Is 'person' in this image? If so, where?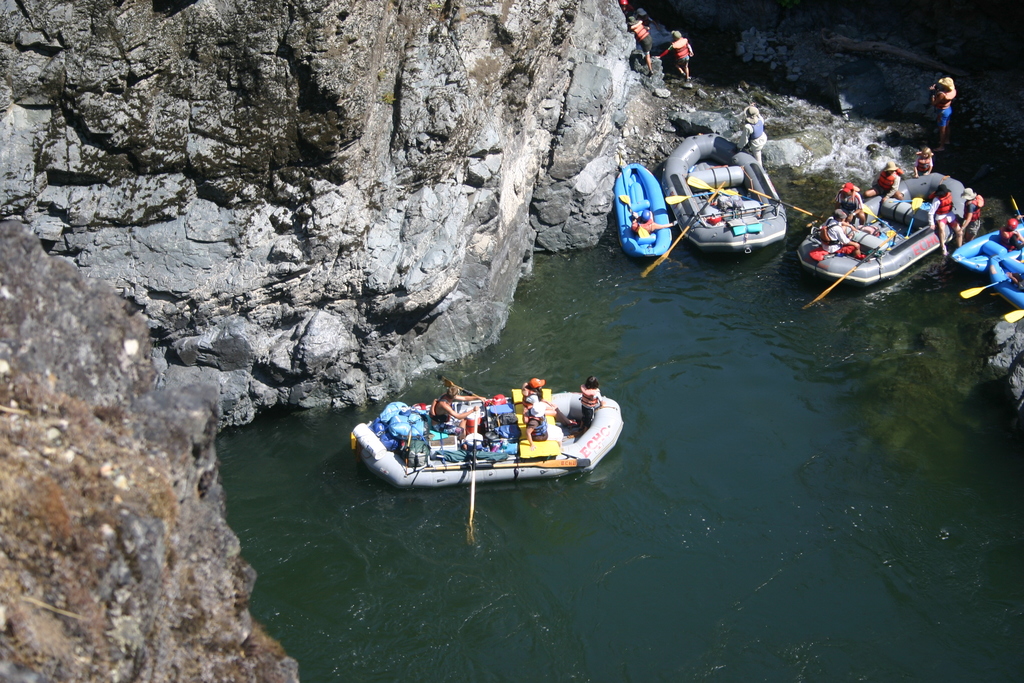
Yes, at locate(658, 28, 694, 82).
